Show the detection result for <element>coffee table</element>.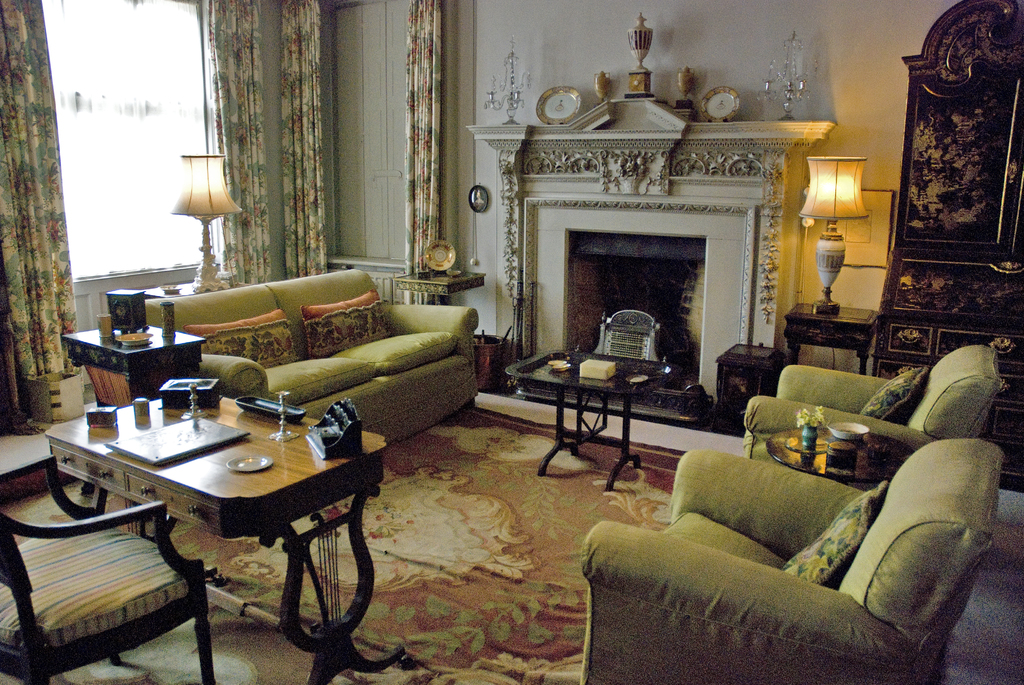
(712,338,781,445).
